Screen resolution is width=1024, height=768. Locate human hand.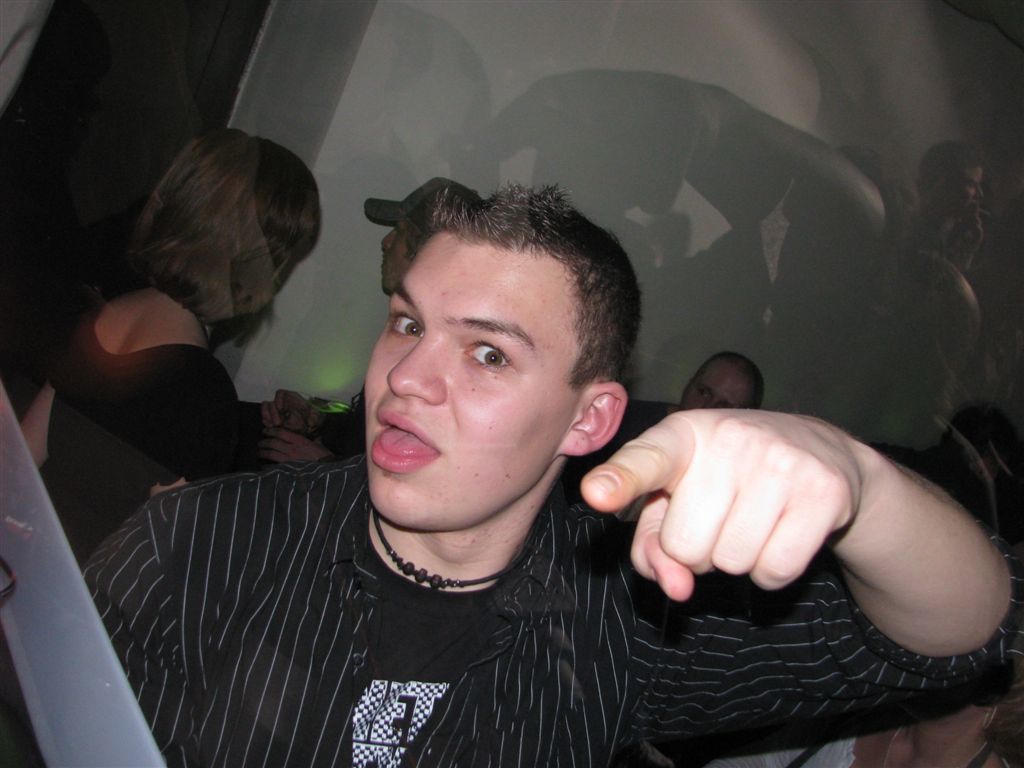
x1=600 y1=415 x2=923 y2=636.
